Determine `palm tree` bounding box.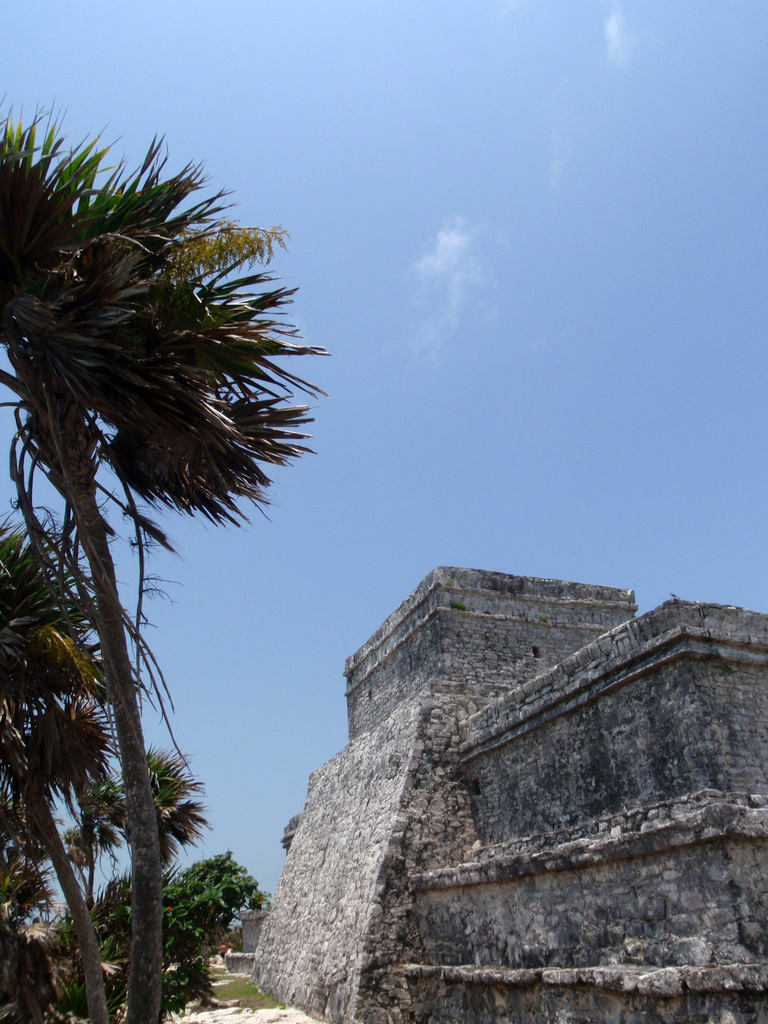
Determined: 35/145/294/1023.
